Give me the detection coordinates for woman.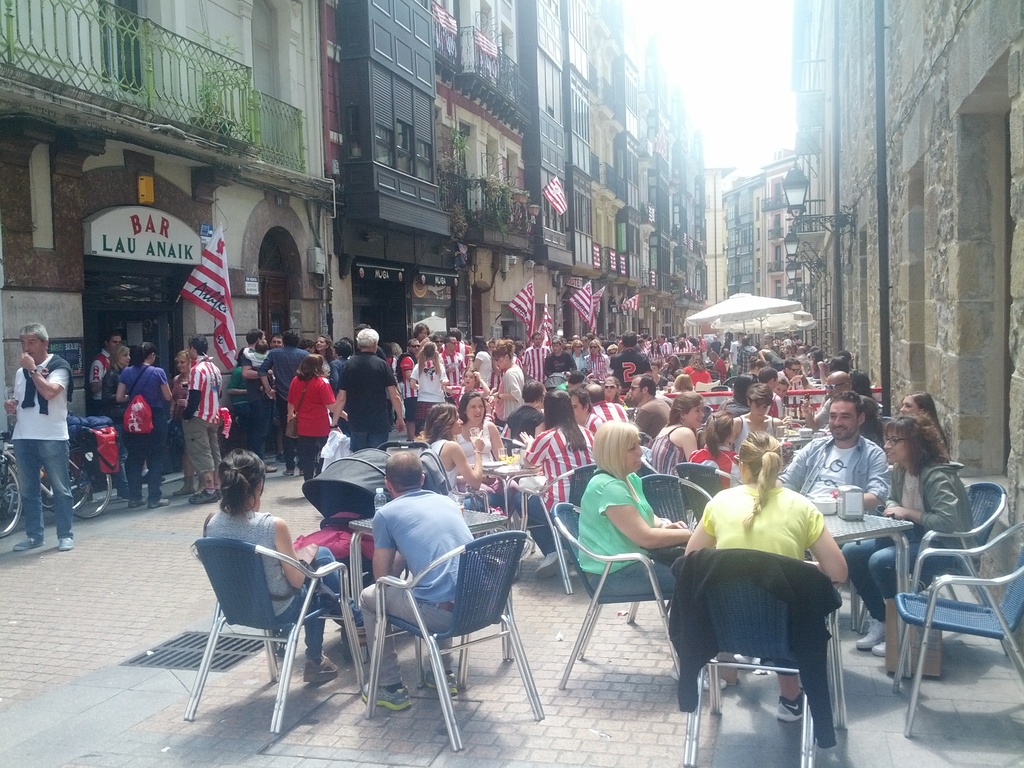
285, 355, 346, 479.
